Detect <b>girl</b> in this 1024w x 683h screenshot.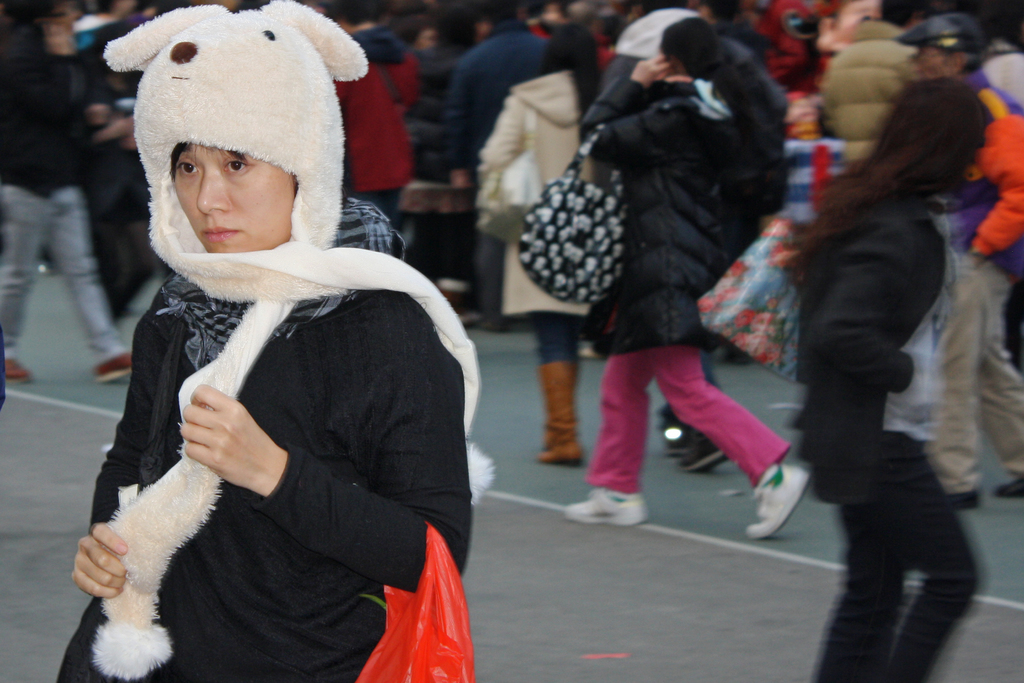
Detection: left=556, top=9, right=814, bottom=543.
